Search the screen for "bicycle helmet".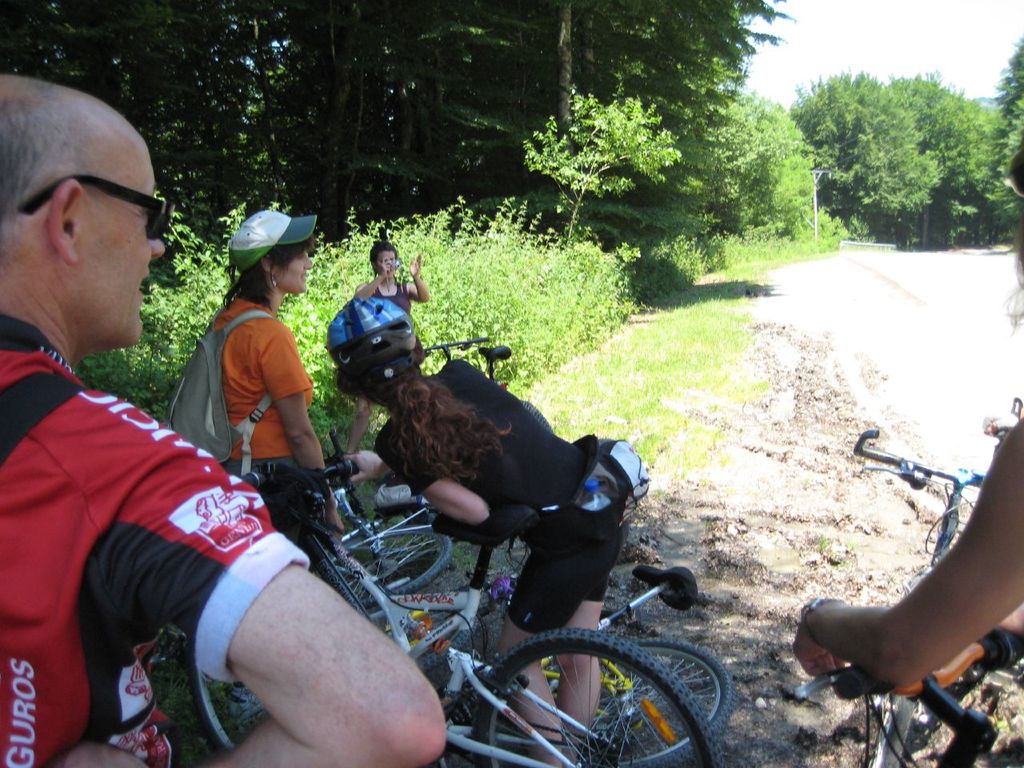
Found at [330, 294, 415, 388].
